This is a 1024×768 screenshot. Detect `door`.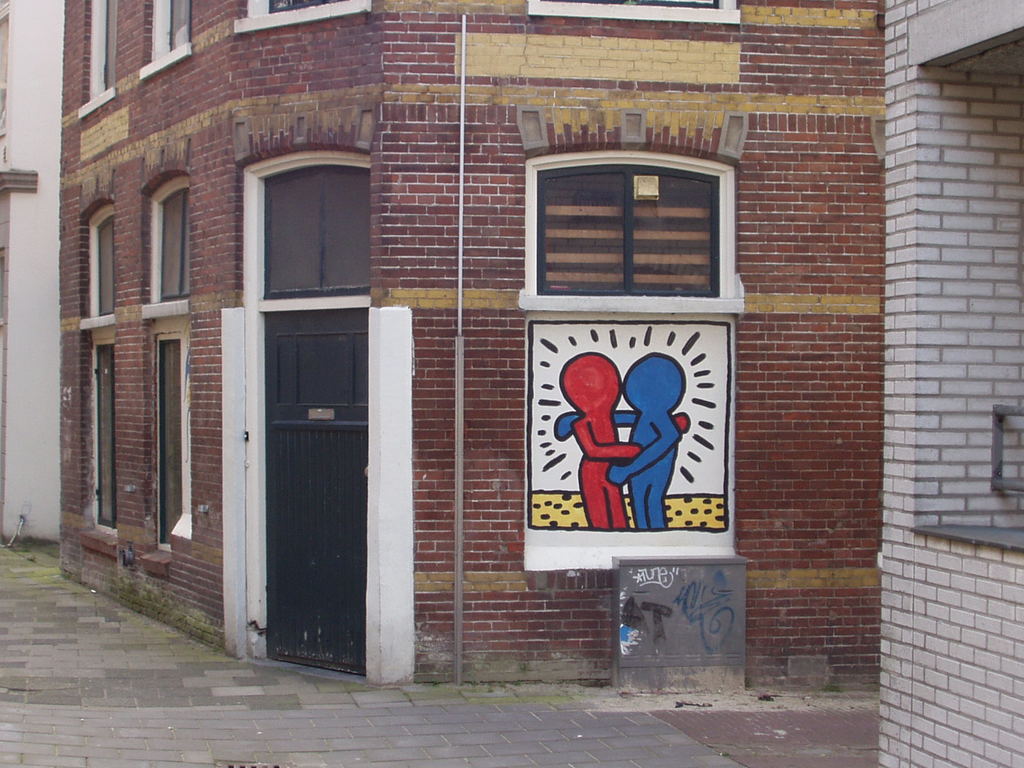
bbox(264, 307, 367, 676).
